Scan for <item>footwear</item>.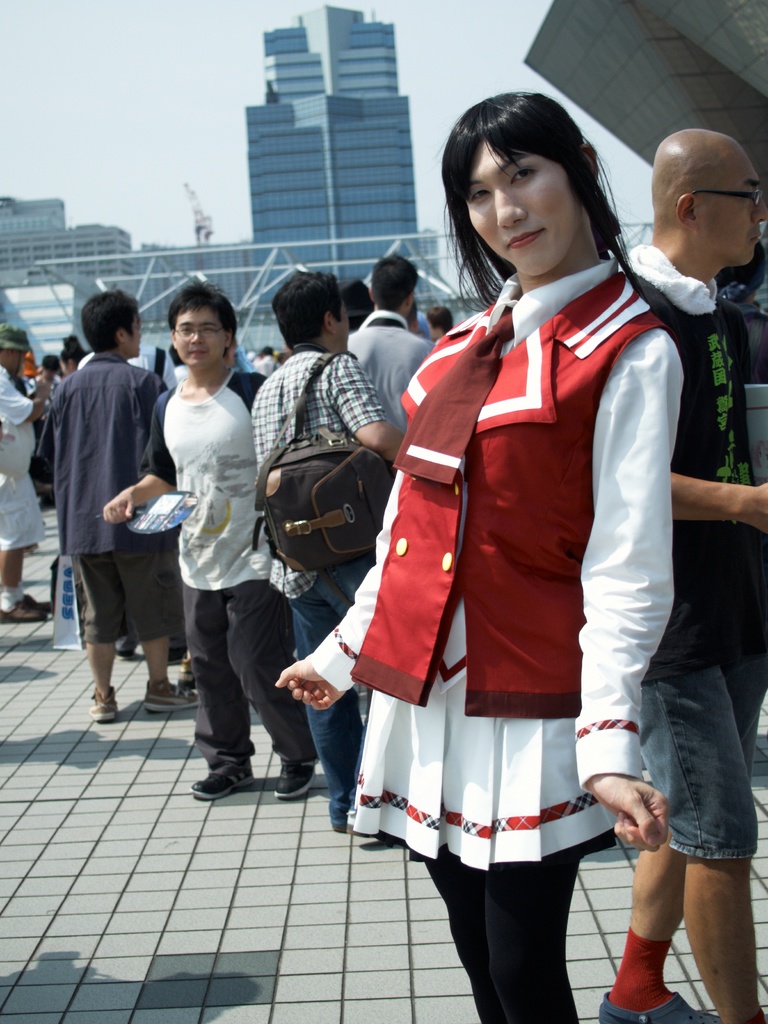
Scan result: BBox(177, 669, 201, 694).
